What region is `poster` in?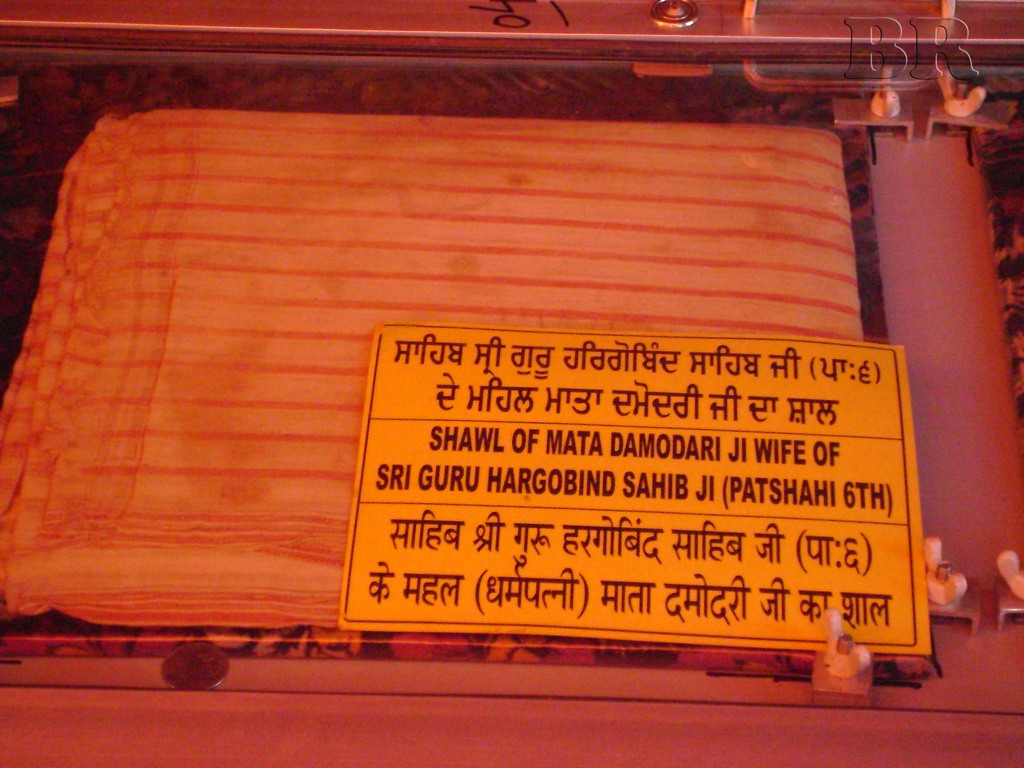
(340, 324, 926, 654).
